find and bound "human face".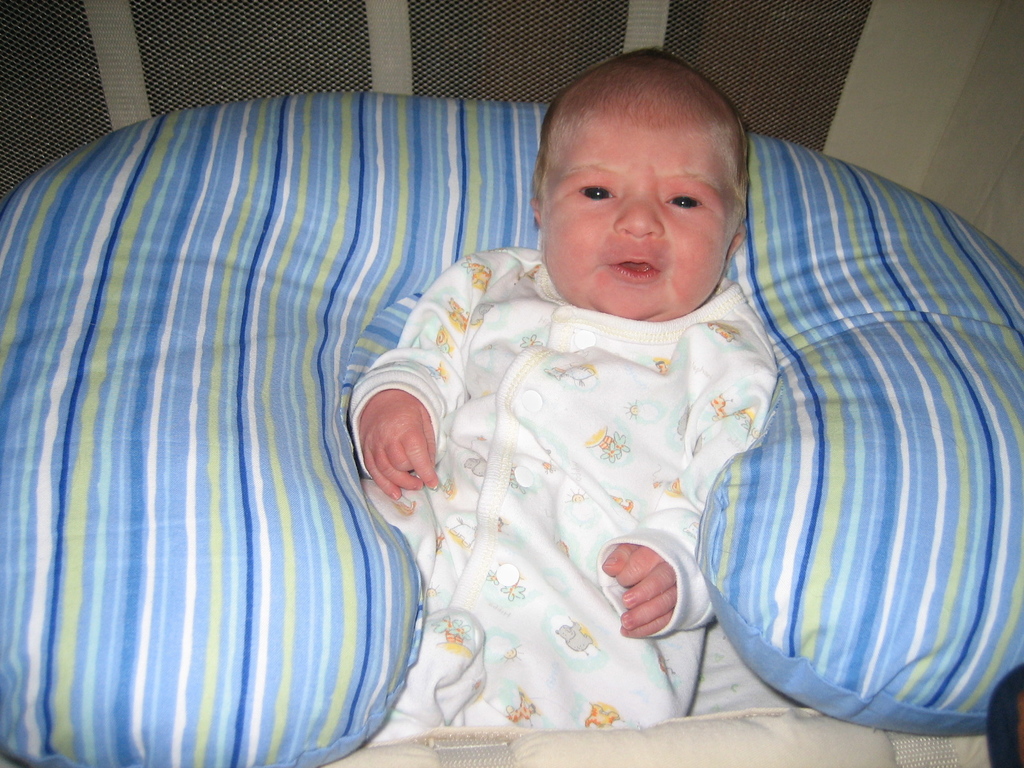
Bound: 536, 80, 743, 317.
